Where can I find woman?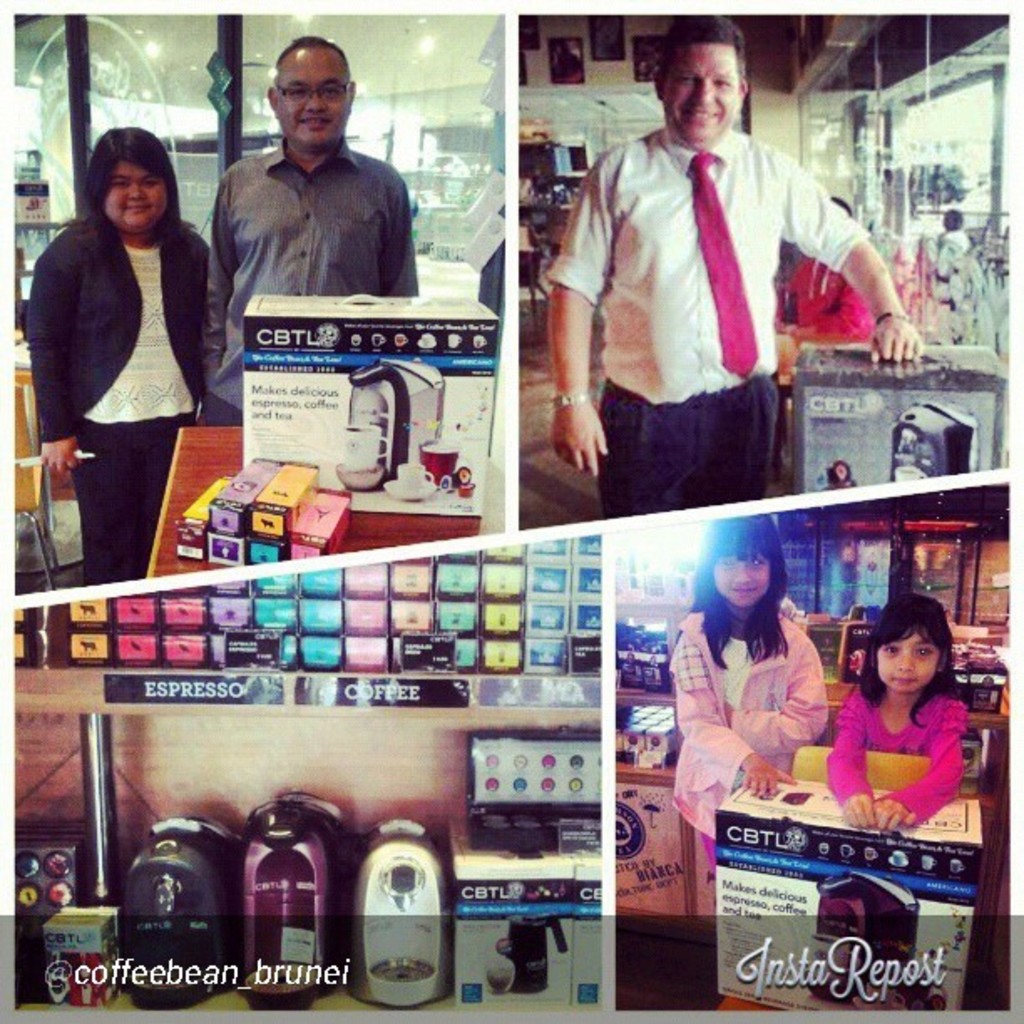
You can find it at x1=673, y1=534, x2=867, y2=825.
